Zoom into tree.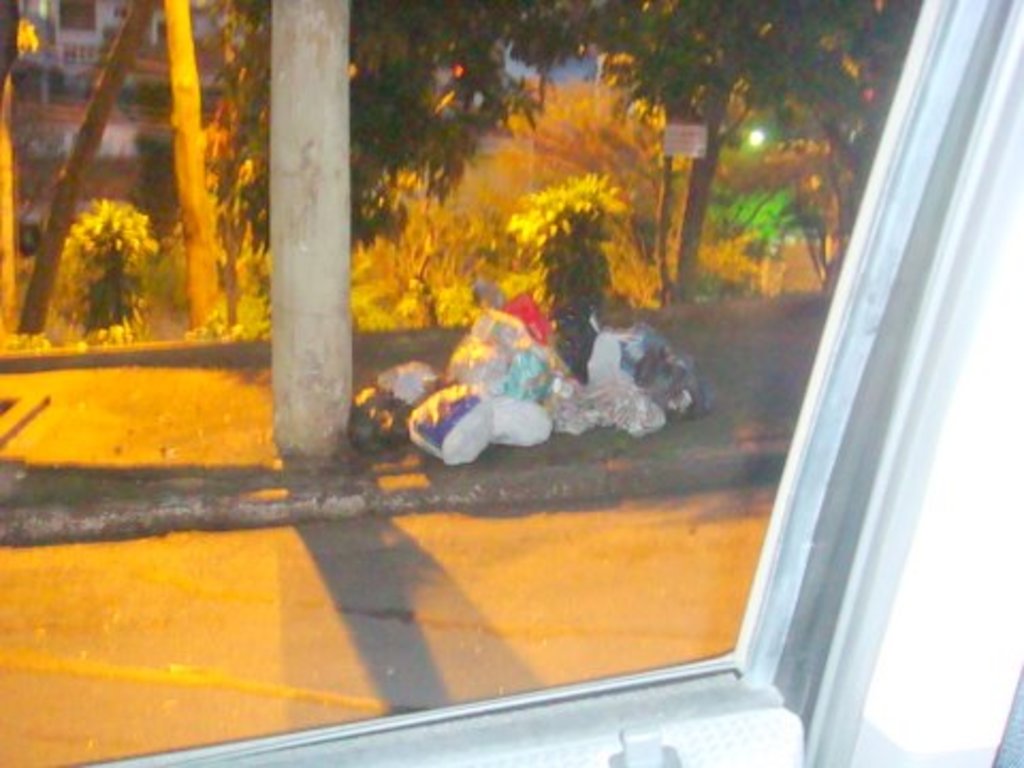
Zoom target: 0:2:19:339.
